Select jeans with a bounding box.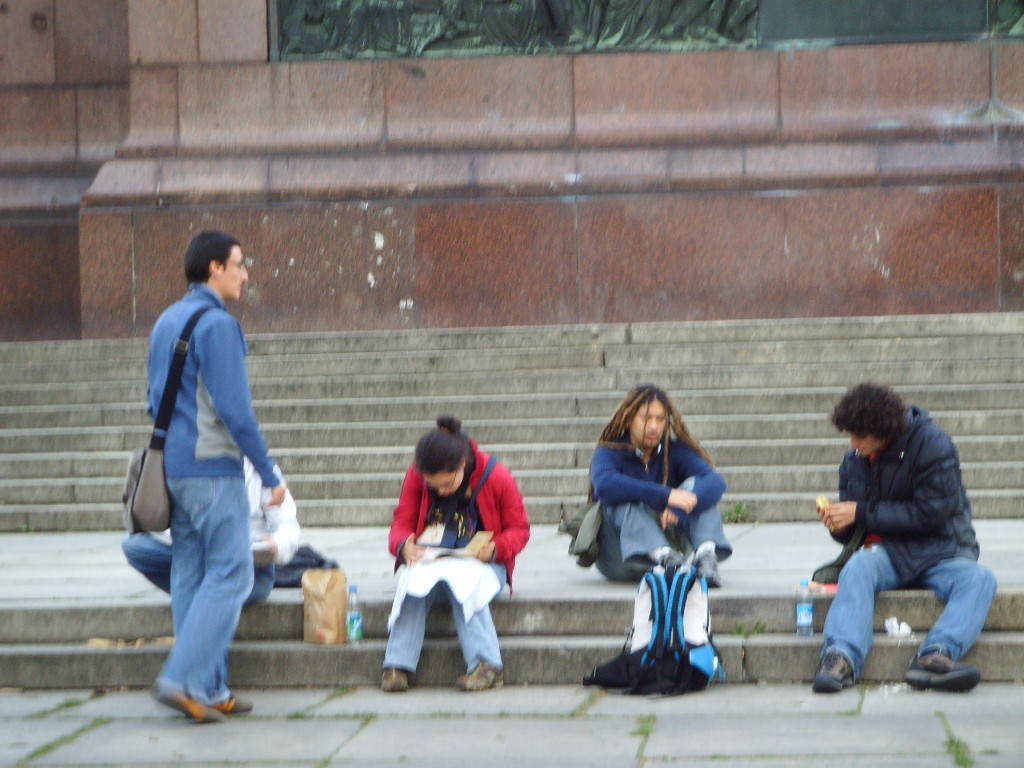
pyautogui.locateOnScreen(124, 526, 273, 604).
